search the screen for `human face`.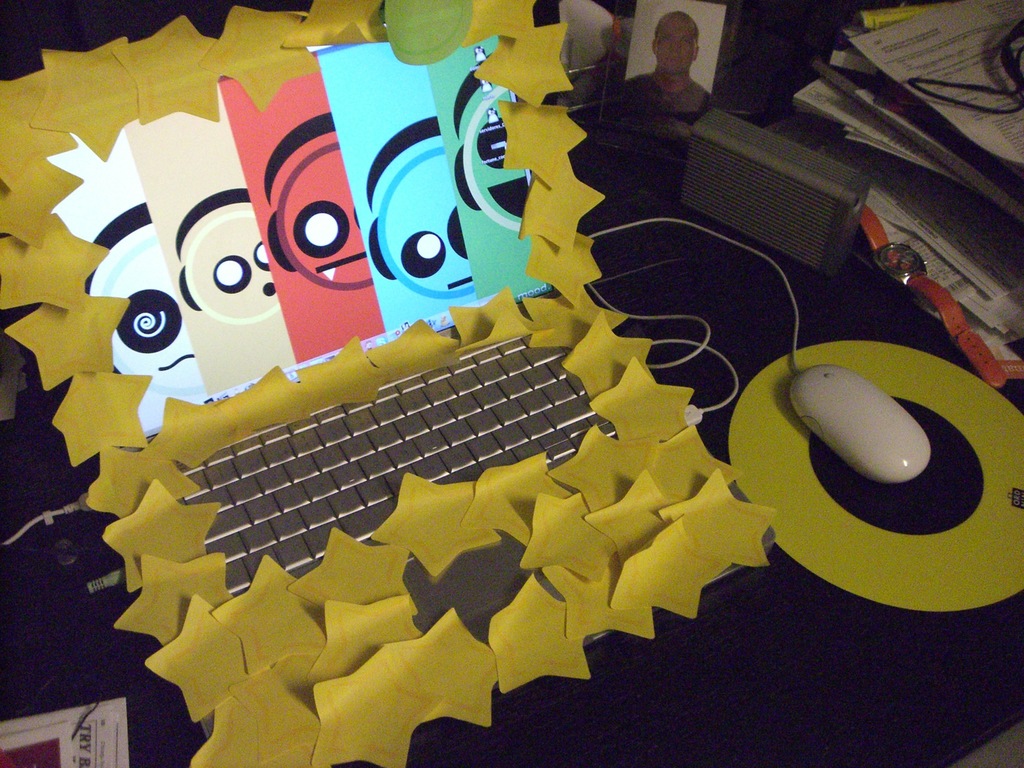
Found at BBox(656, 15, 696, 73).
